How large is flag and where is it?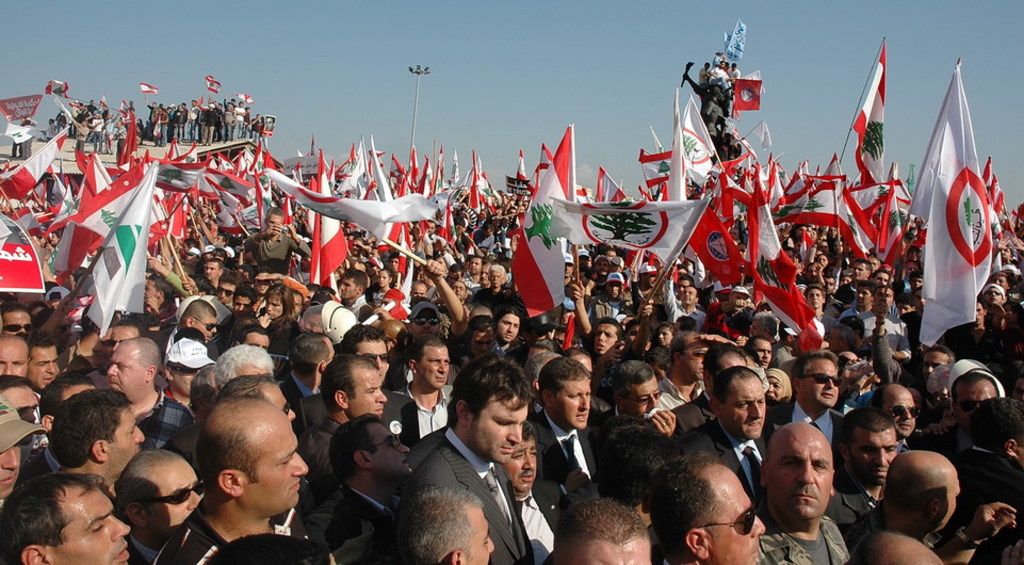
Bounding box: rect(266, 146, 280, 180).
